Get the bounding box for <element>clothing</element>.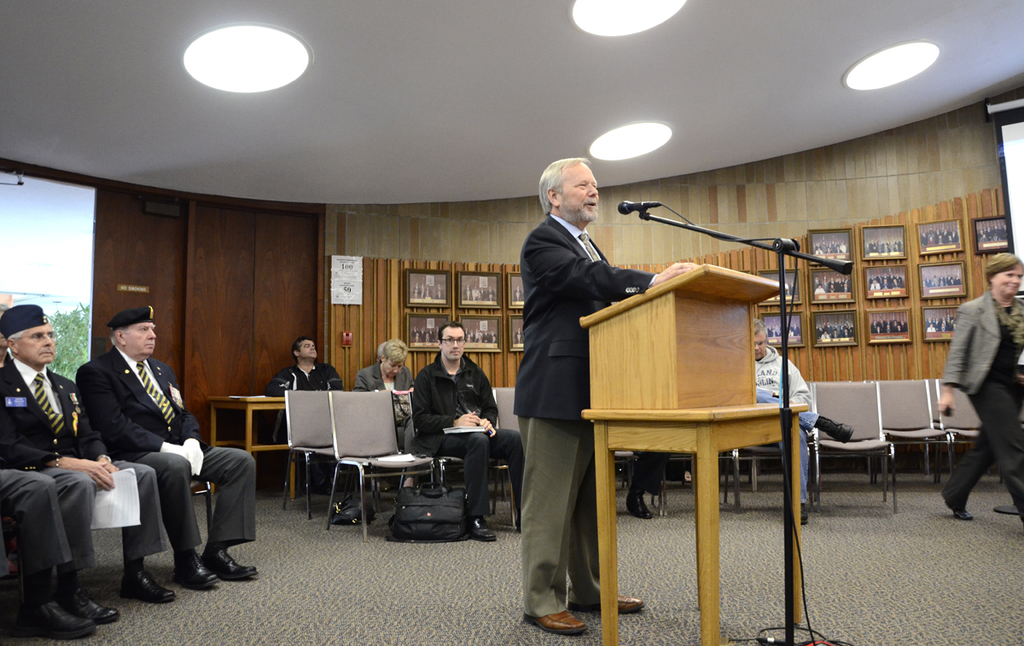
left=945, top=288, right=1023, bottom=515.
